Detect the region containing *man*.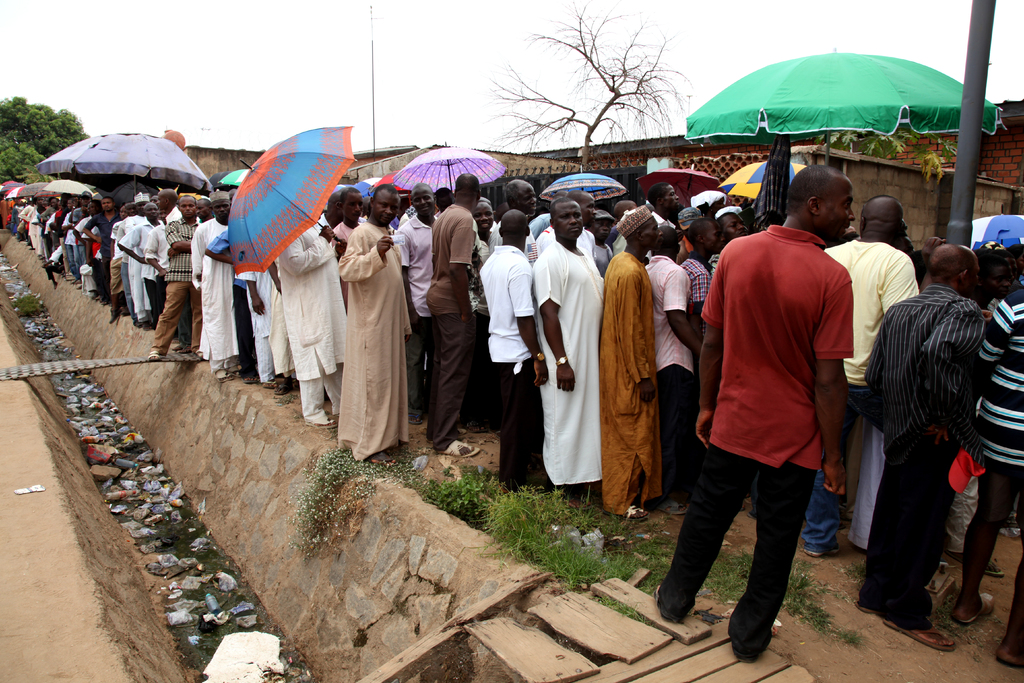
bbox(531, 211, 547, 231).
